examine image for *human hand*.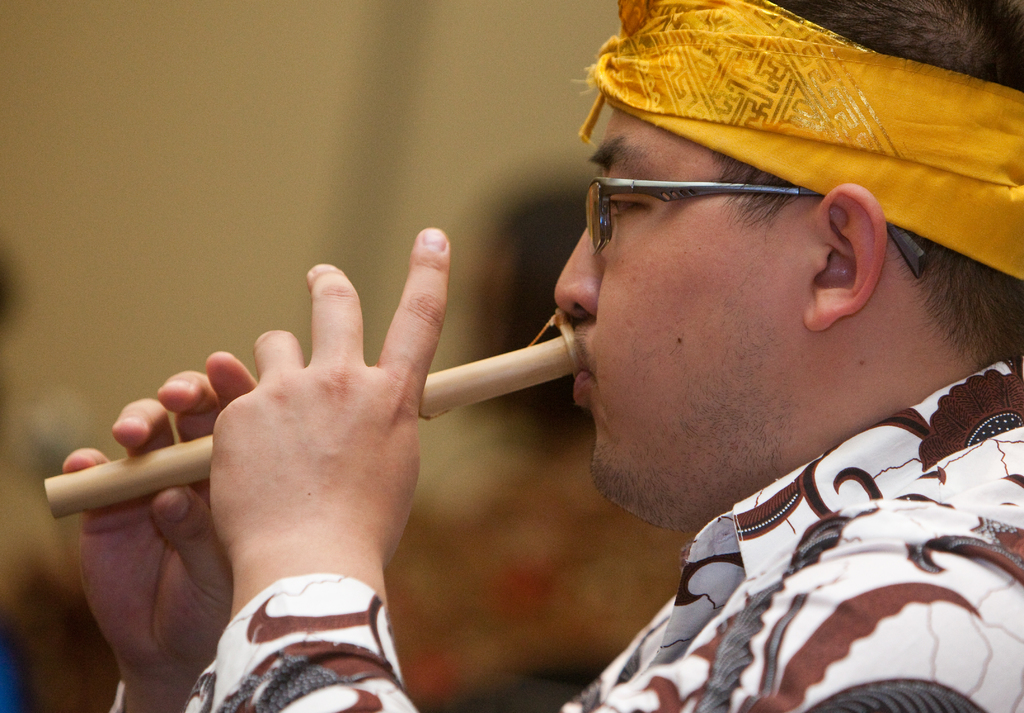
Examination result: [59, 348, 263, 680].
